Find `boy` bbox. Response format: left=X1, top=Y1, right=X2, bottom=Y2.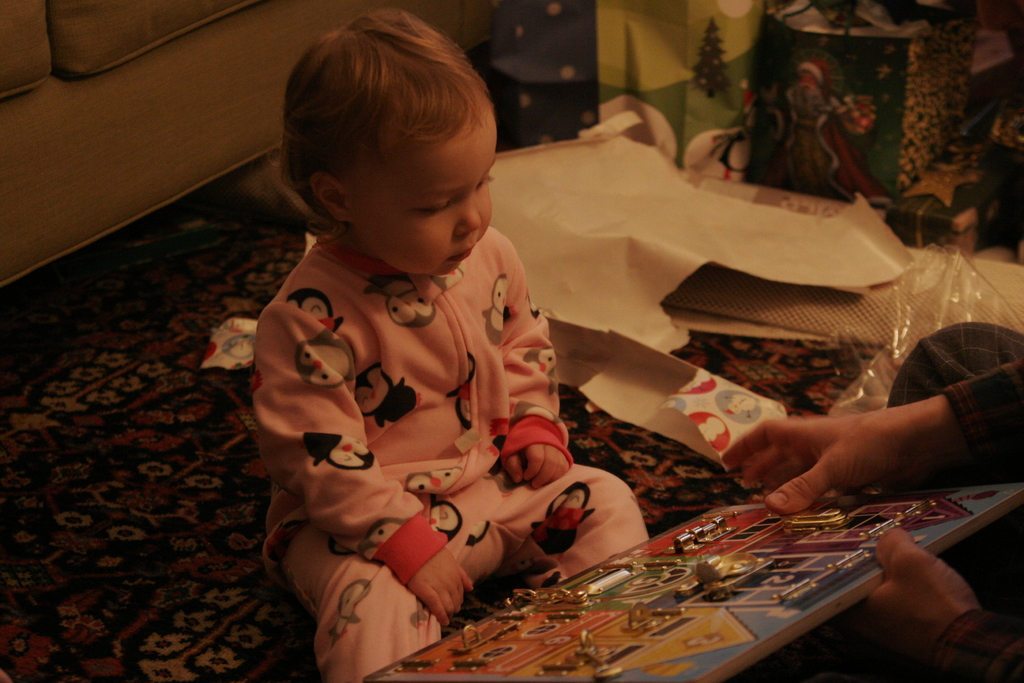
left=241, top=0, right=691, bottom=682.
